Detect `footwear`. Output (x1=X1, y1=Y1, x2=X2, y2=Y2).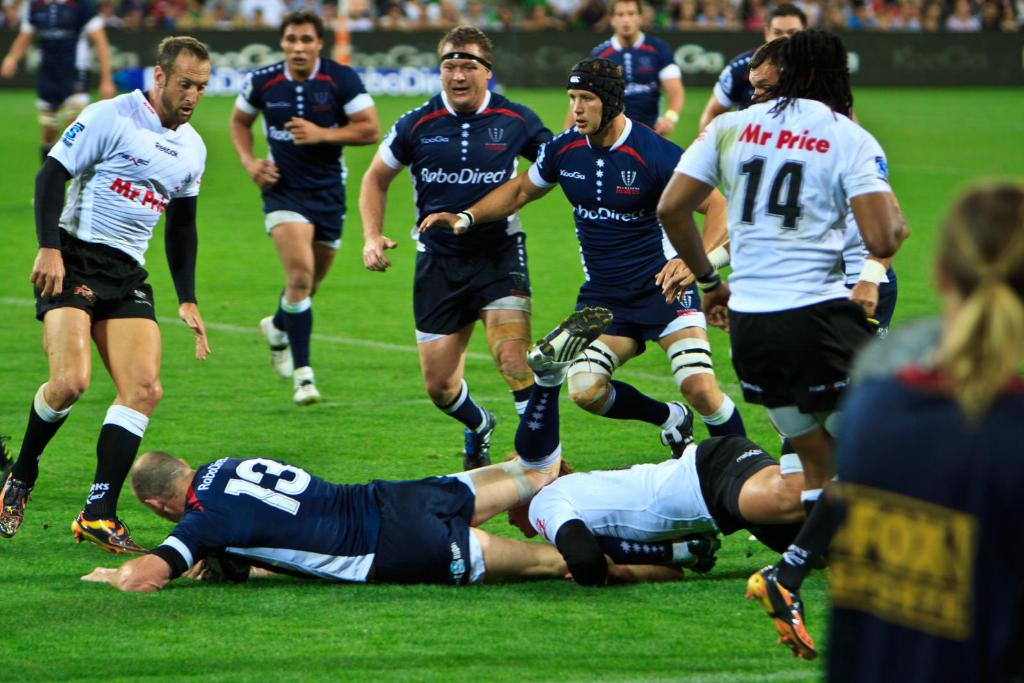
(x1=660, y1=394, x2=695, y2=460).
